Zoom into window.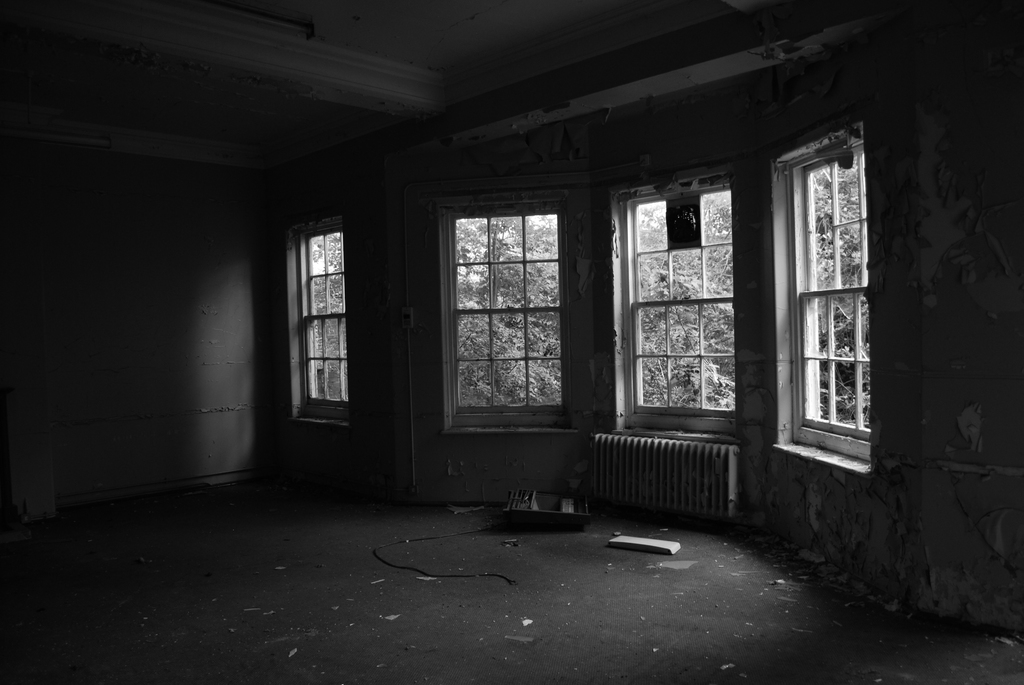
Zoom target: box(603, 161, 742, 446).
